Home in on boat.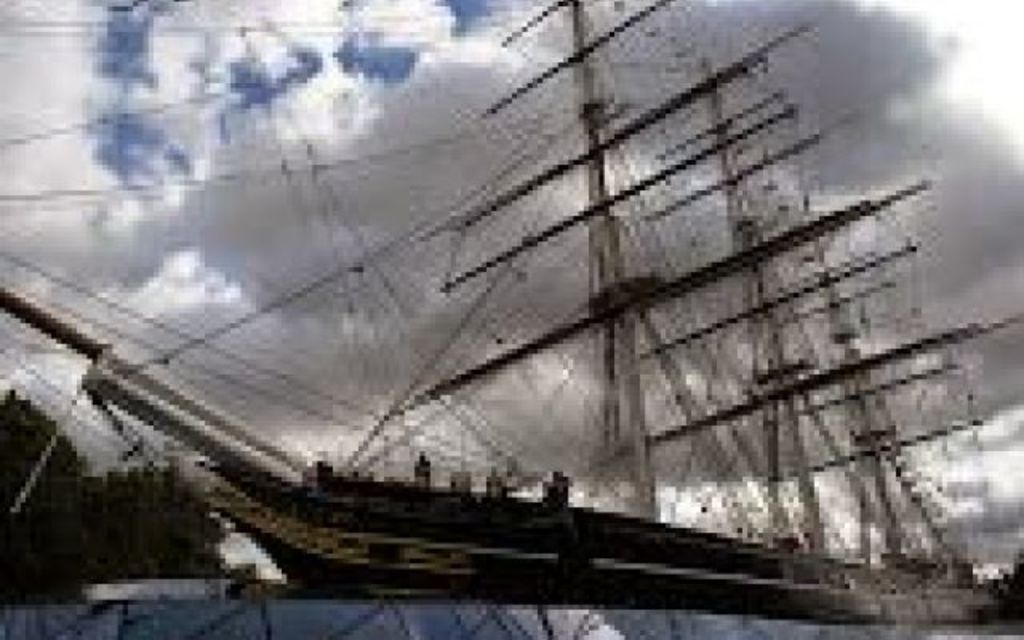
Homed in at l=74, t=70, r=1003, b=590.
